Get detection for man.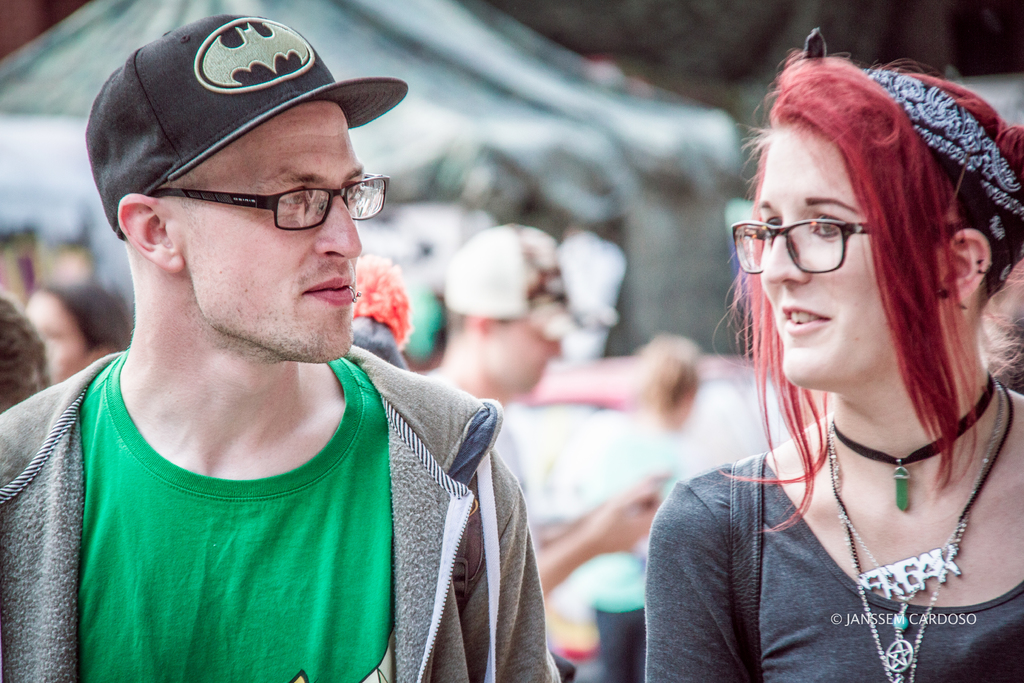
Detection: (left=0, top=18, right=563, bottom=682).
